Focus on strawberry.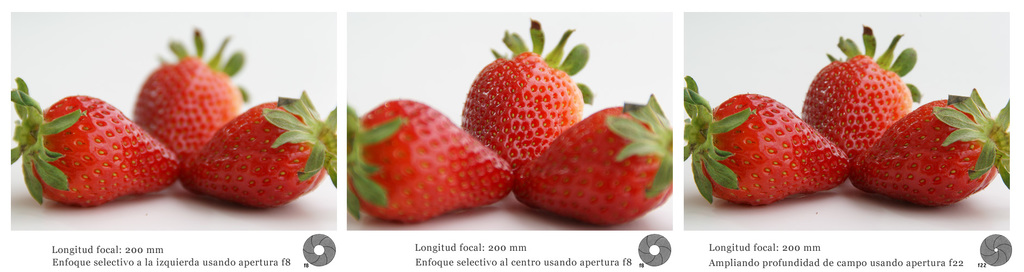
Focused at x1=518, y1=86, x2=675, y2=224.
